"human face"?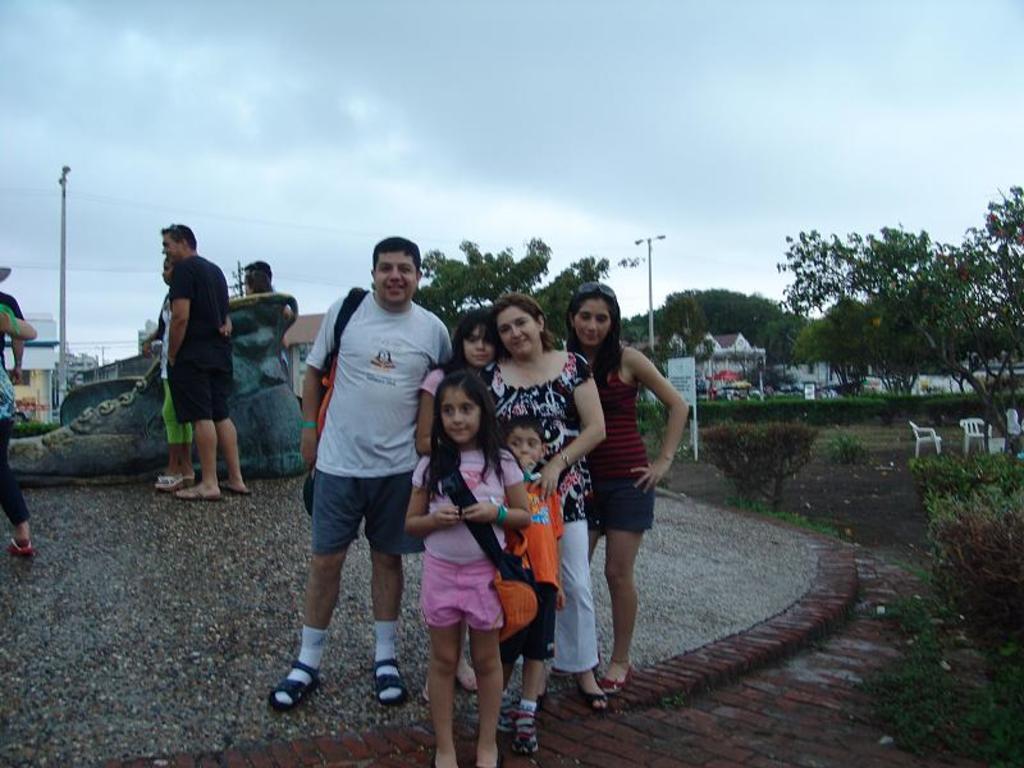
572,297,613,351
